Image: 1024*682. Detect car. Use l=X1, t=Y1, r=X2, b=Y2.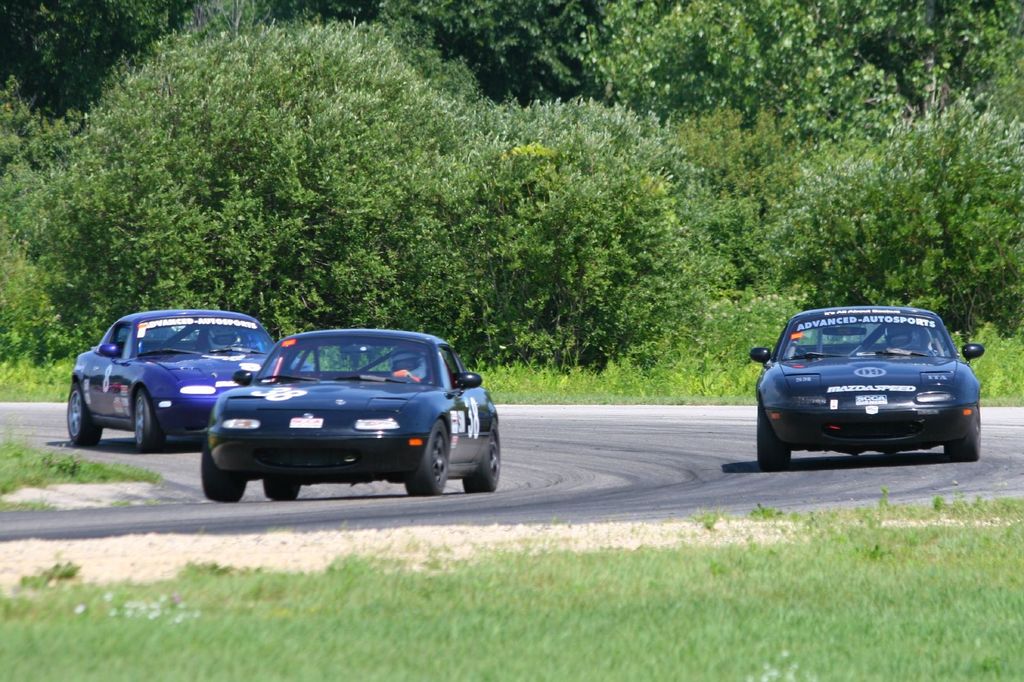
l=181, t=321, r=506, b=504.
